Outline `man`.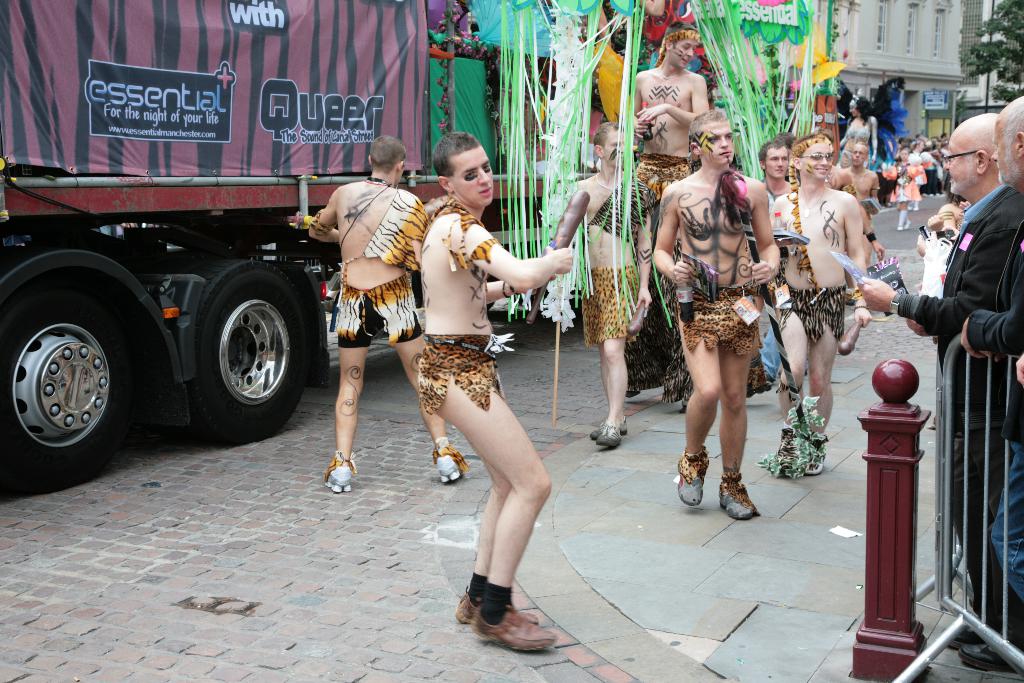
Outline: {"left": 954, "top": 100, "right": 1023, "bottom": 595}.
